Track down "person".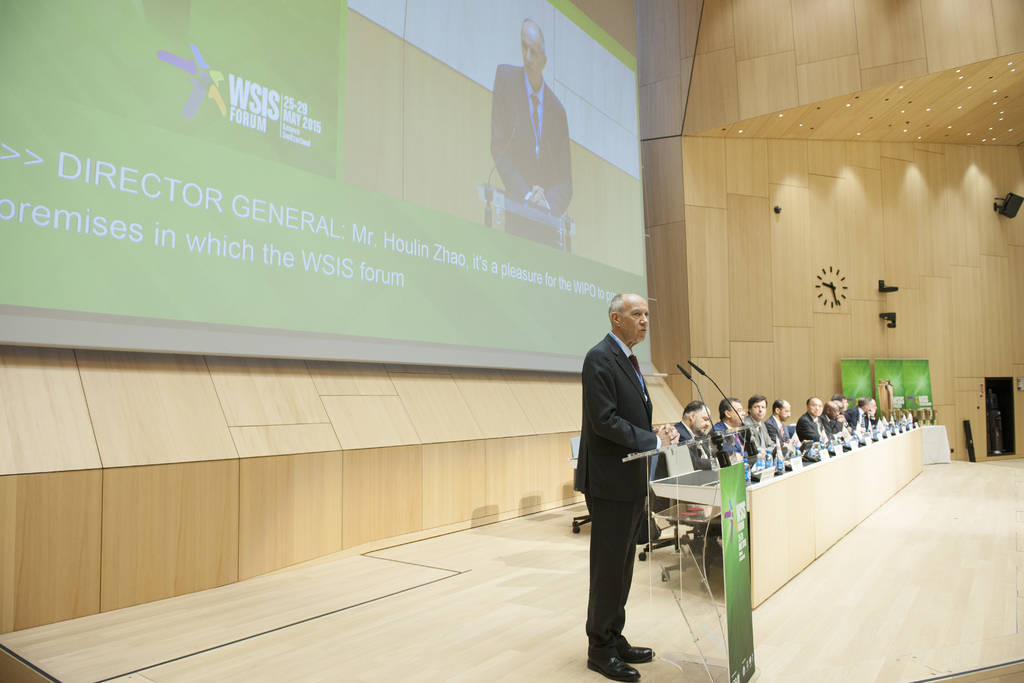
Tracked to 710/397/755/466.
